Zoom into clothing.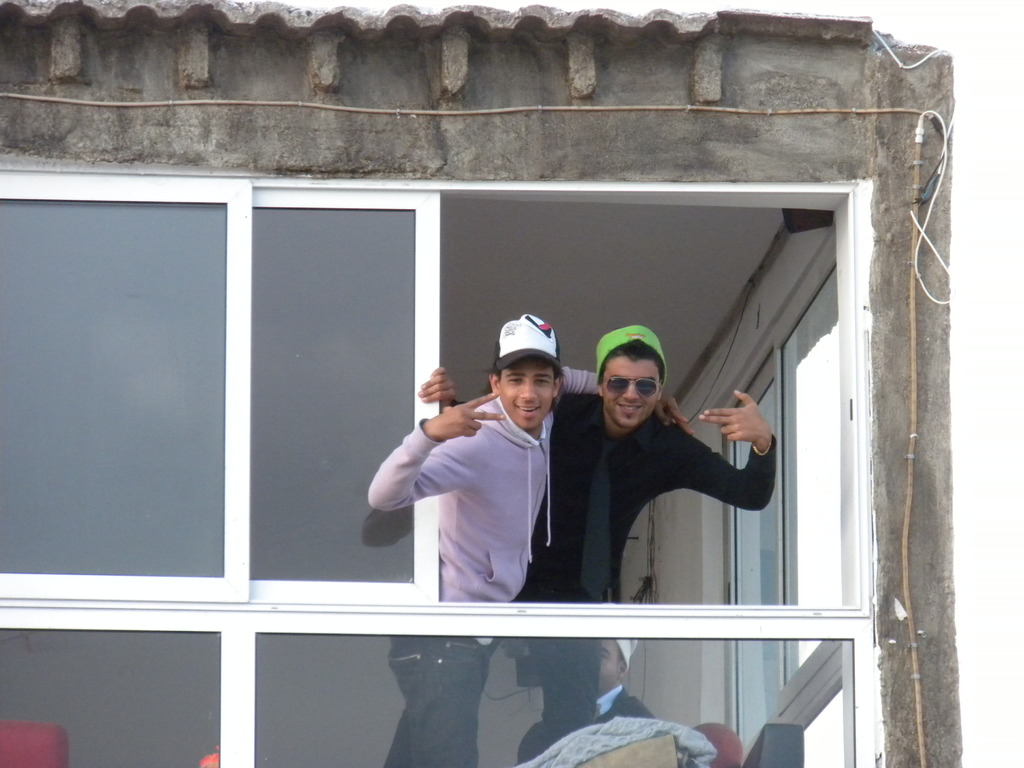
Zoom target: x1=401, y1=351, x2=603, y2=618.
